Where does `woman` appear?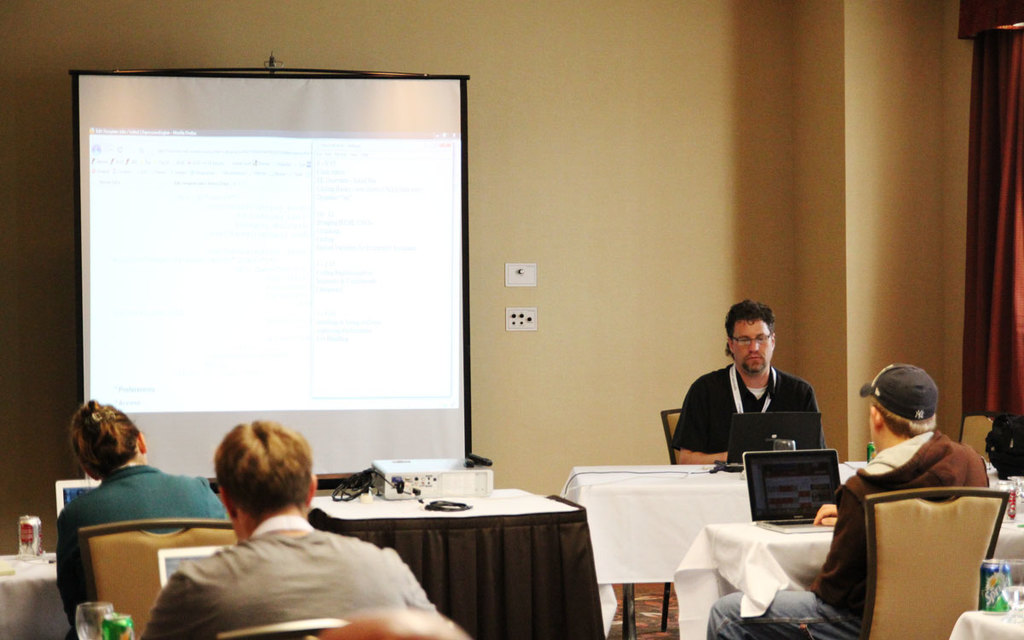
Appears at (x1=53, y1=387, x2=259, y2=613).
